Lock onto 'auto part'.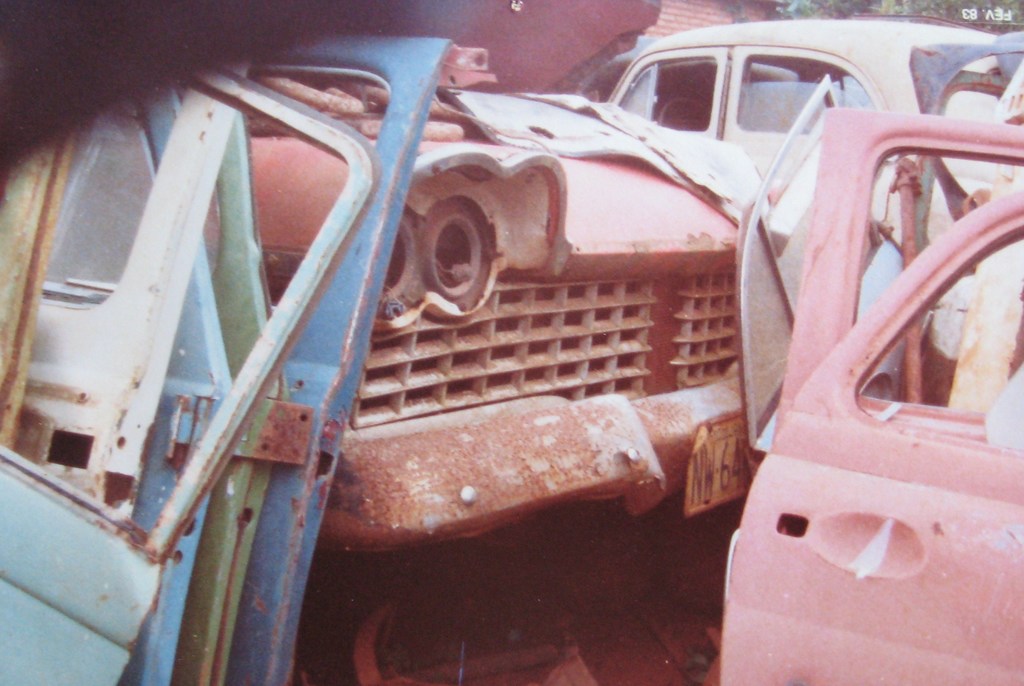
Locked: Rect(721, 185, 1023, 685).
